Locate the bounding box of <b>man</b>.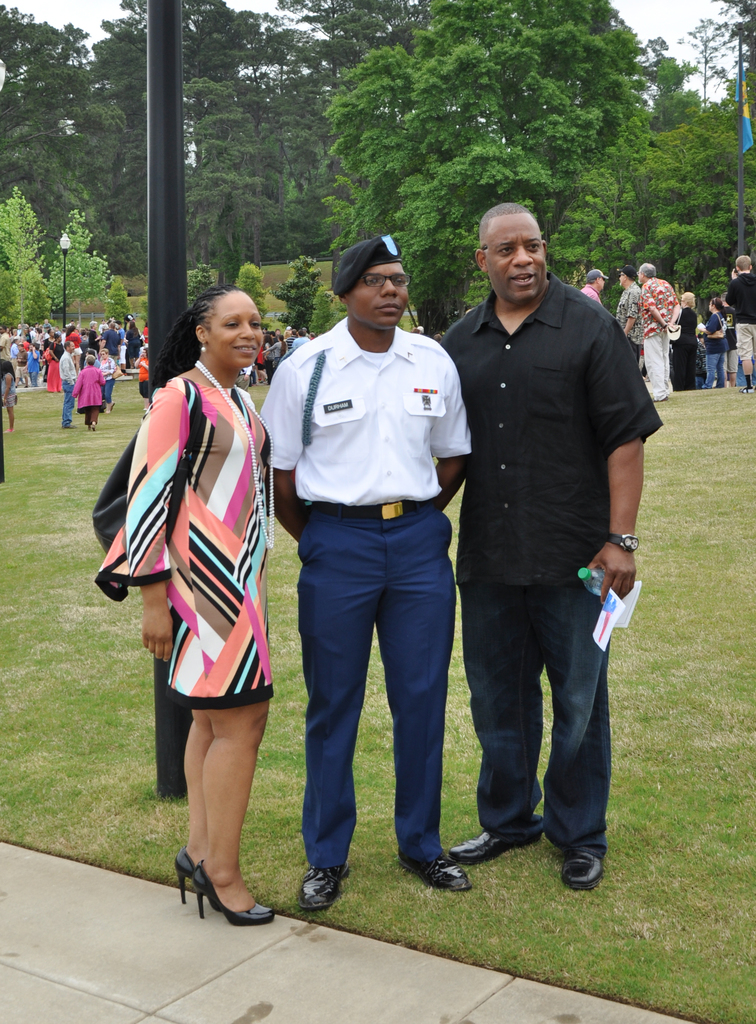
Bounding box: bbox(256, 230, 470, 908).
